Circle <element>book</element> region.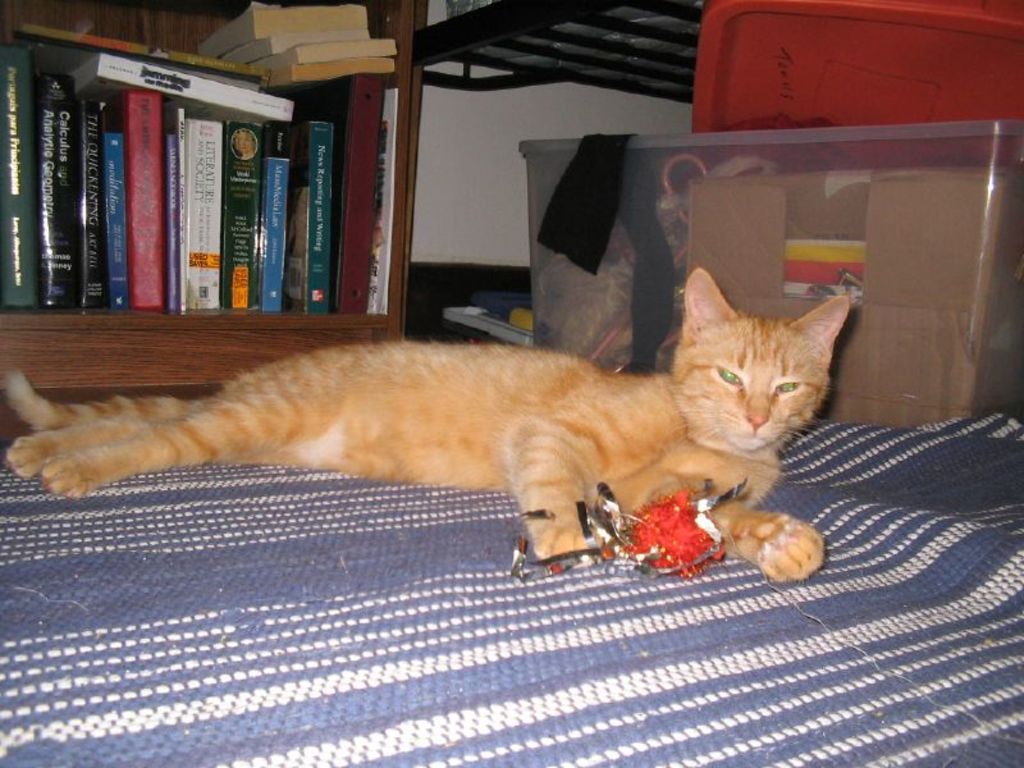
Region: {"left": 82, "top": 105, "right": 113, "bottom": 312}.
